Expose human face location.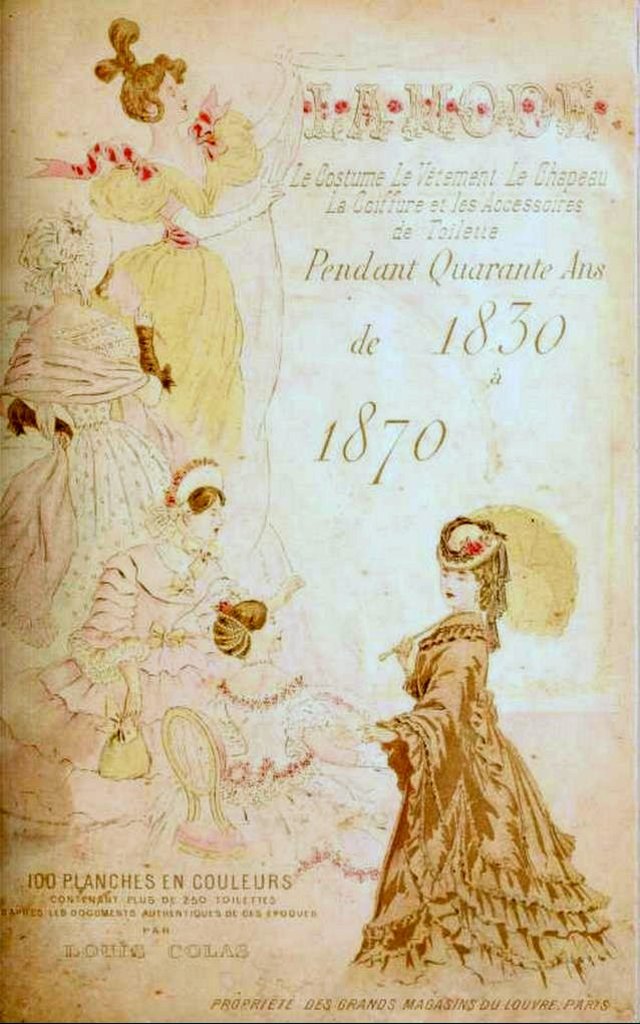
Exposed at 194/500/222/540.
